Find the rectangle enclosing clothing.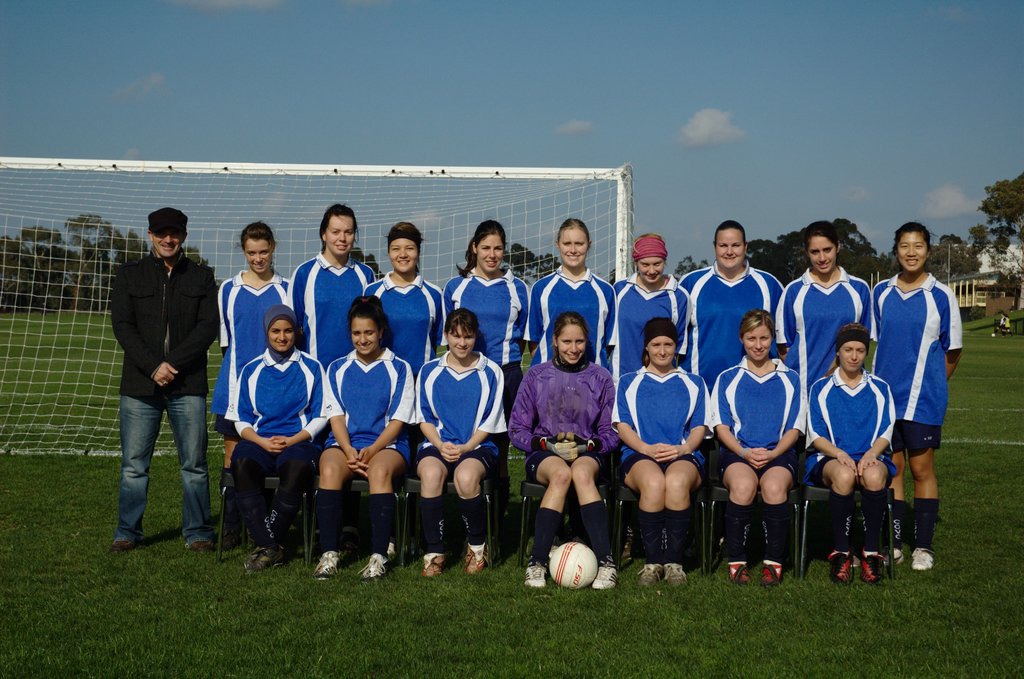
box(408, 343, 511, 509).
